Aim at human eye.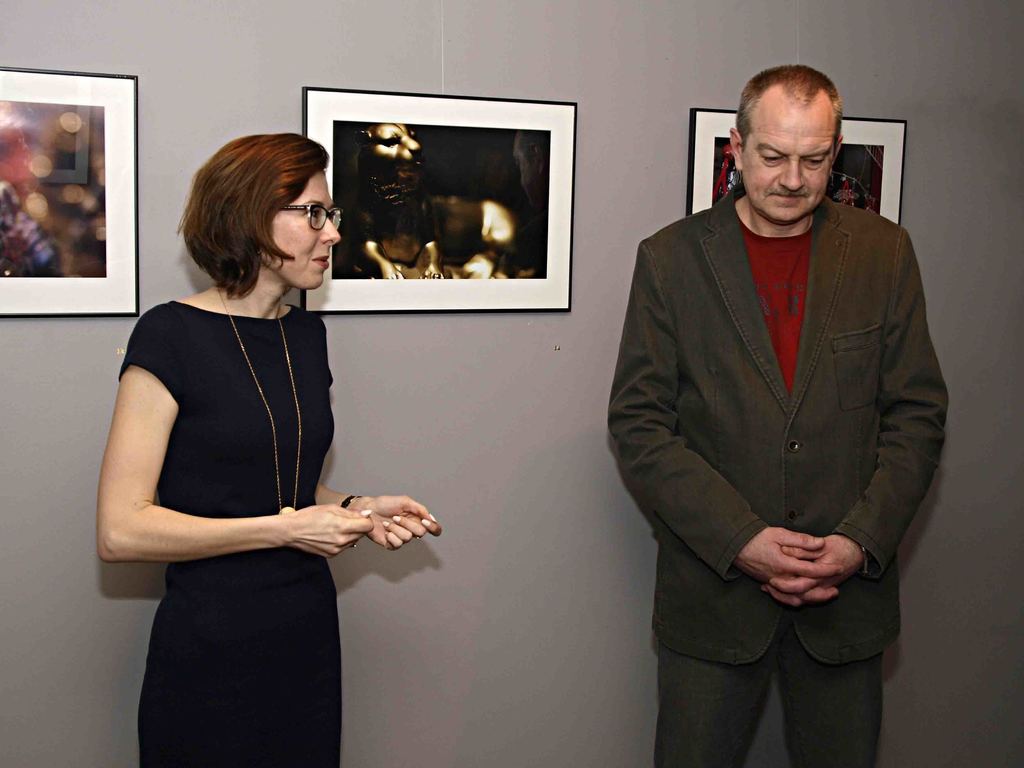
Aimed at box=[758, 146, 785, 166].
